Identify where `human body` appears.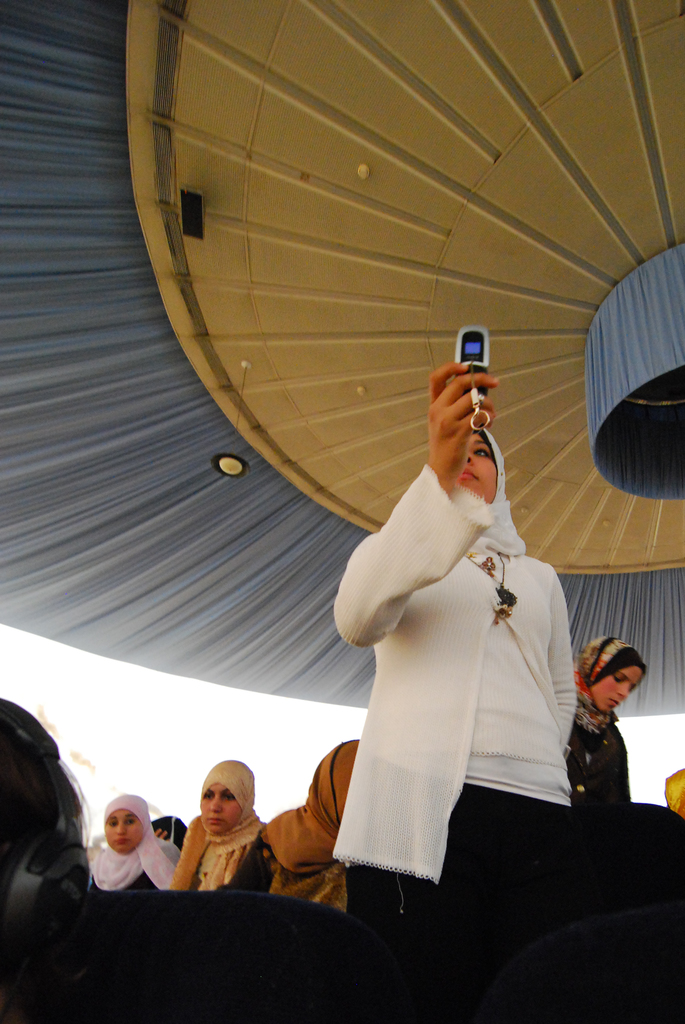
Appears at box(85, 787, 187, 906).
